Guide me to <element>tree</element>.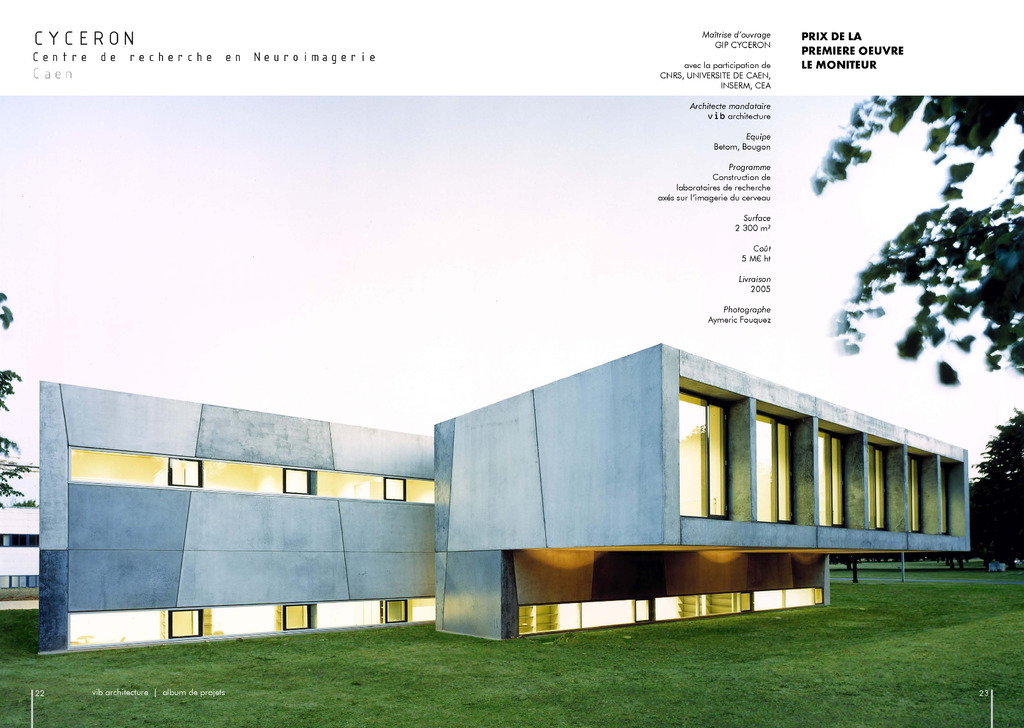
Guidance: (left=9, top=500, right=36, bottom=509).
